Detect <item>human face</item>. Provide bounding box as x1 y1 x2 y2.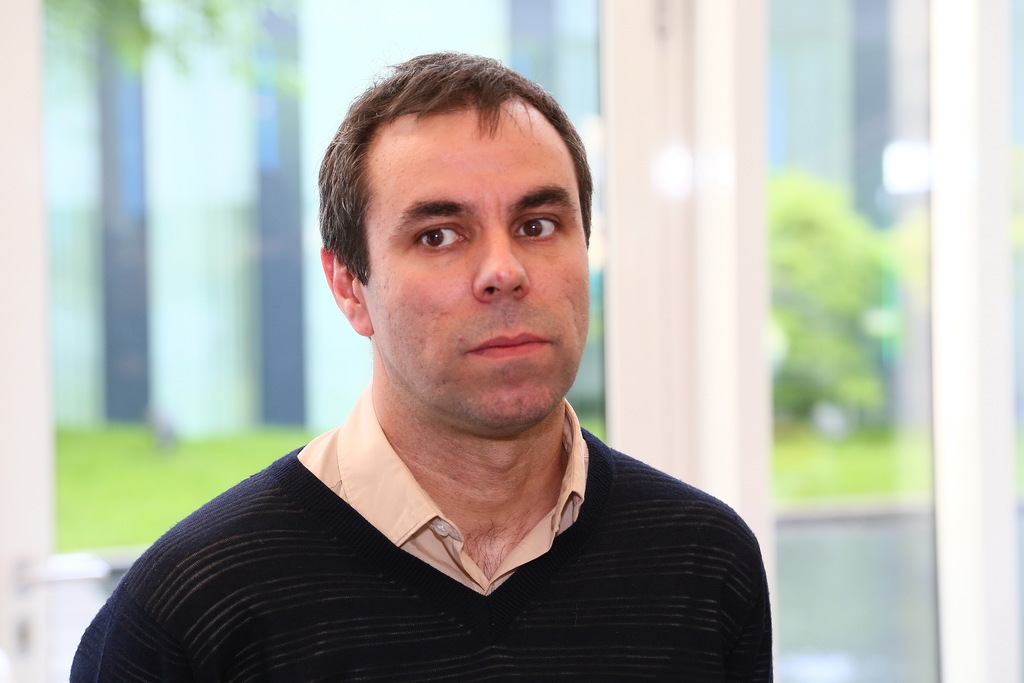
360 105 589 428.
